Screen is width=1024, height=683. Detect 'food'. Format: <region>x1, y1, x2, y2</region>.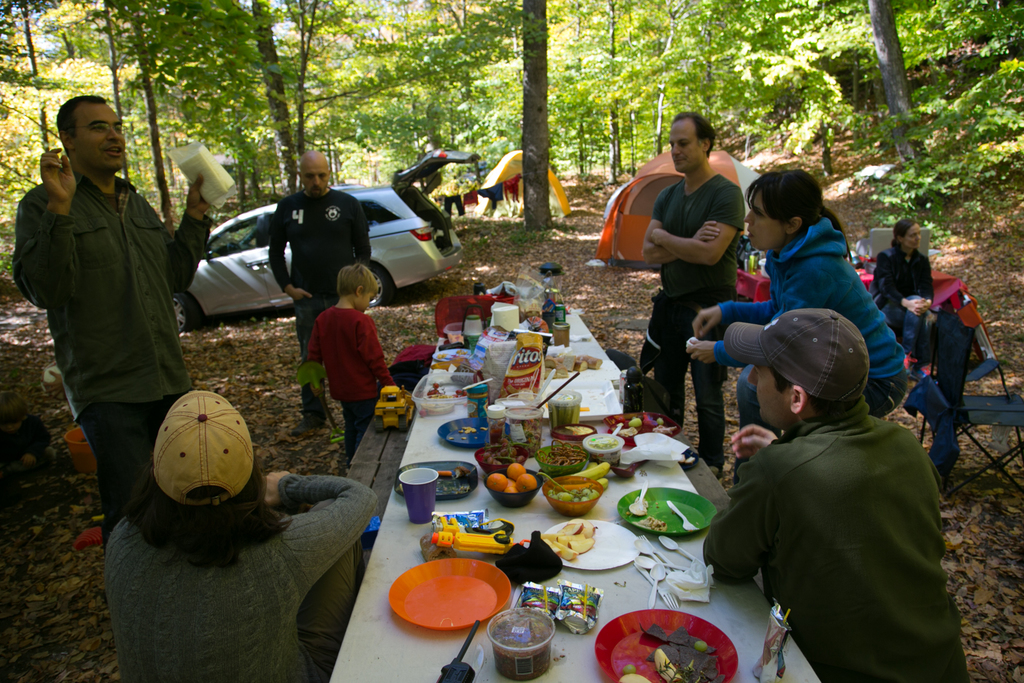
<region>609, 409, 681, 440</region>.
